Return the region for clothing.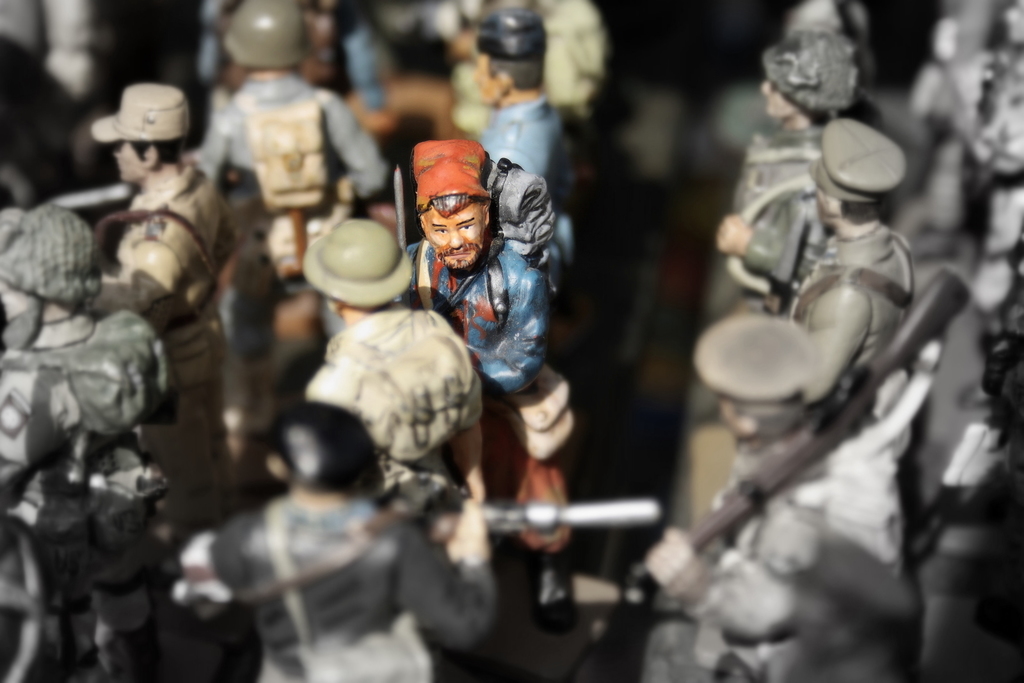
(x1=403, y1=142, x2=503, y2=211).
